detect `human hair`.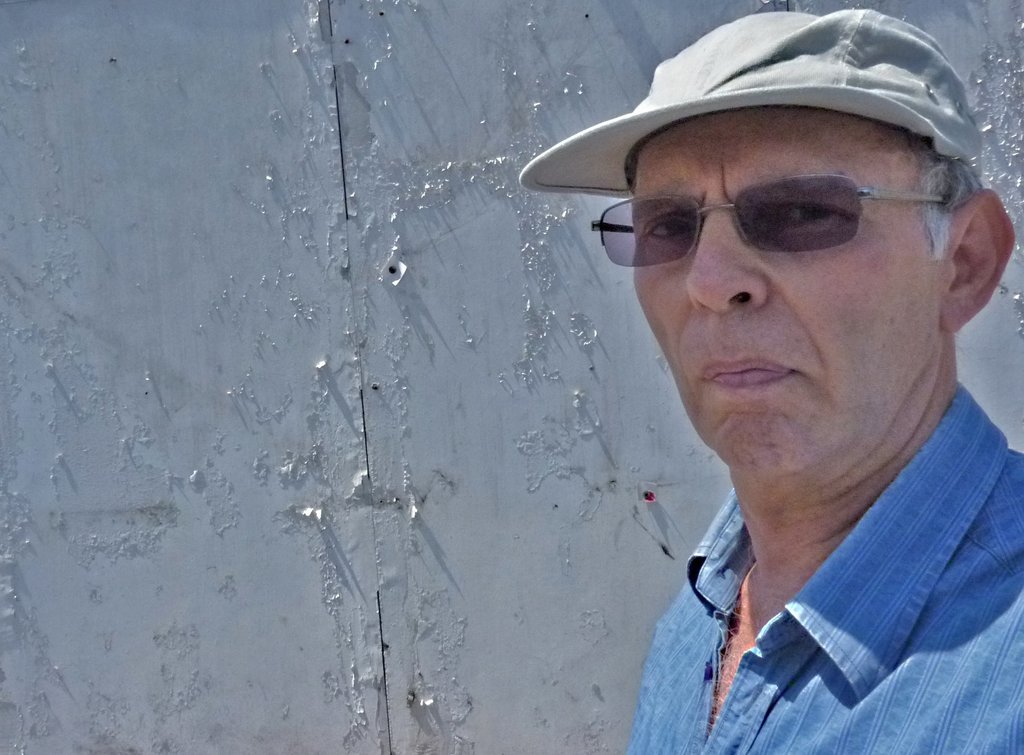
Detected at {"x1": 909, "y1": 132, "x2": 989, "y2": 255}.
